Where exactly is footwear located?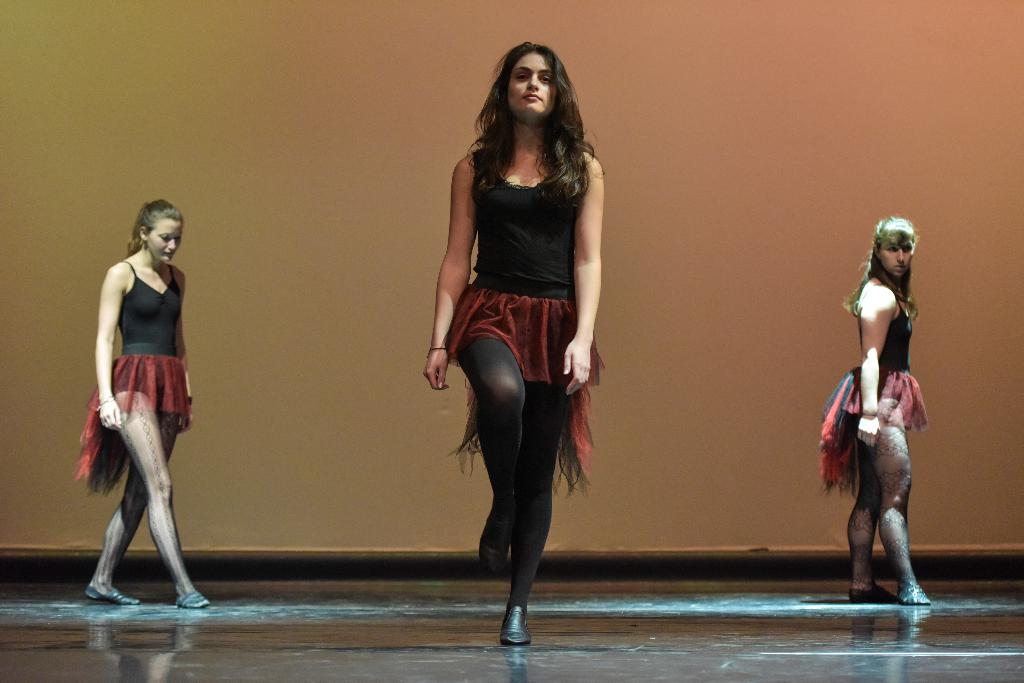
Its bounding box is crop(79, 587, 143, 607).
